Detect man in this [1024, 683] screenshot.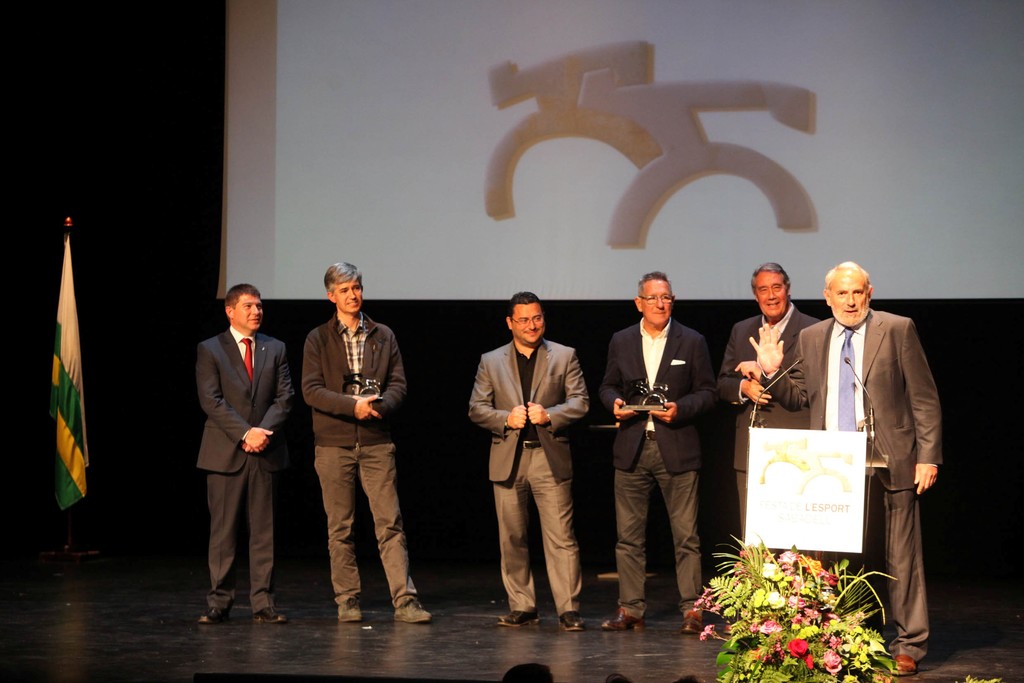
Detection: select_region(749, 261, 944, 675).
